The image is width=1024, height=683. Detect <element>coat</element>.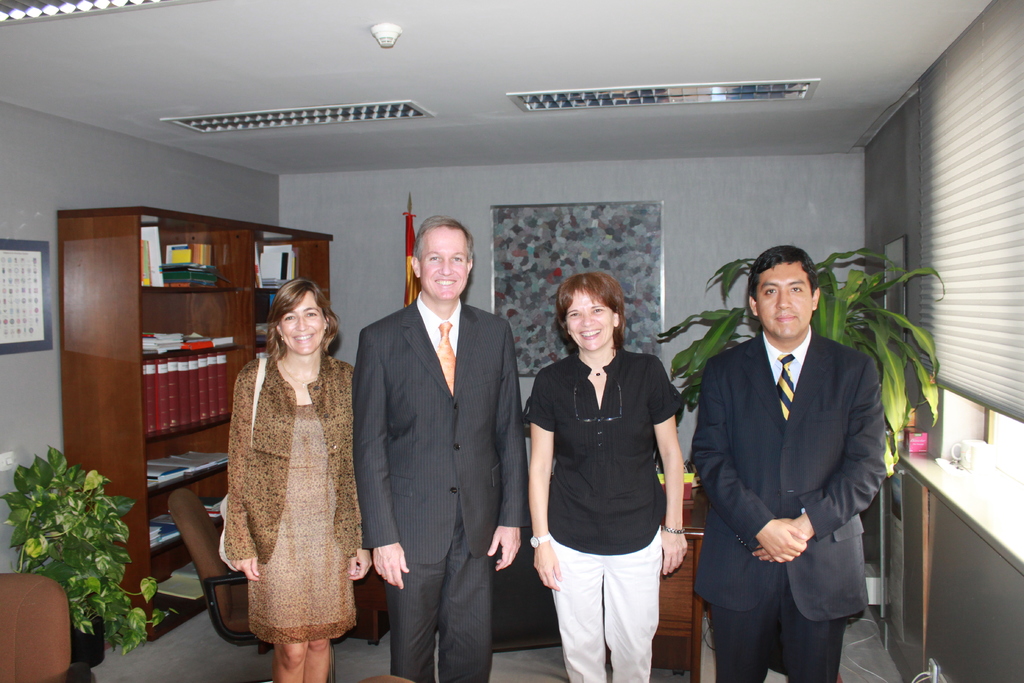
Detection: crop(344, 297, 526, 573).
